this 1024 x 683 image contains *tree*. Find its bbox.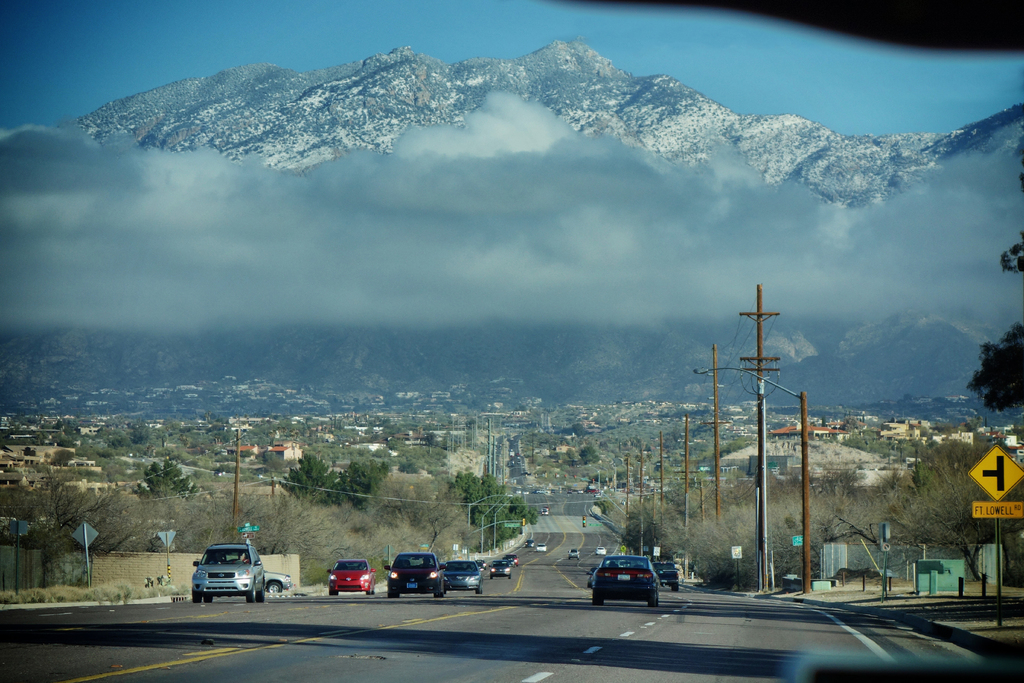
[540,449,579,472].
